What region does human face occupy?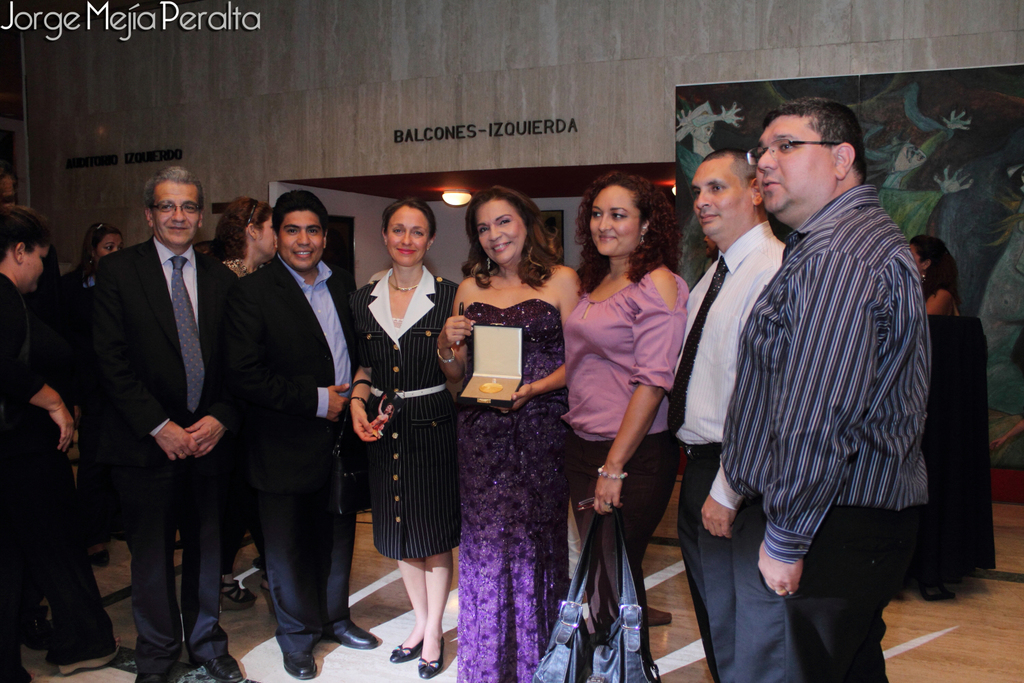
select_region(278, 208, 327, 273).
